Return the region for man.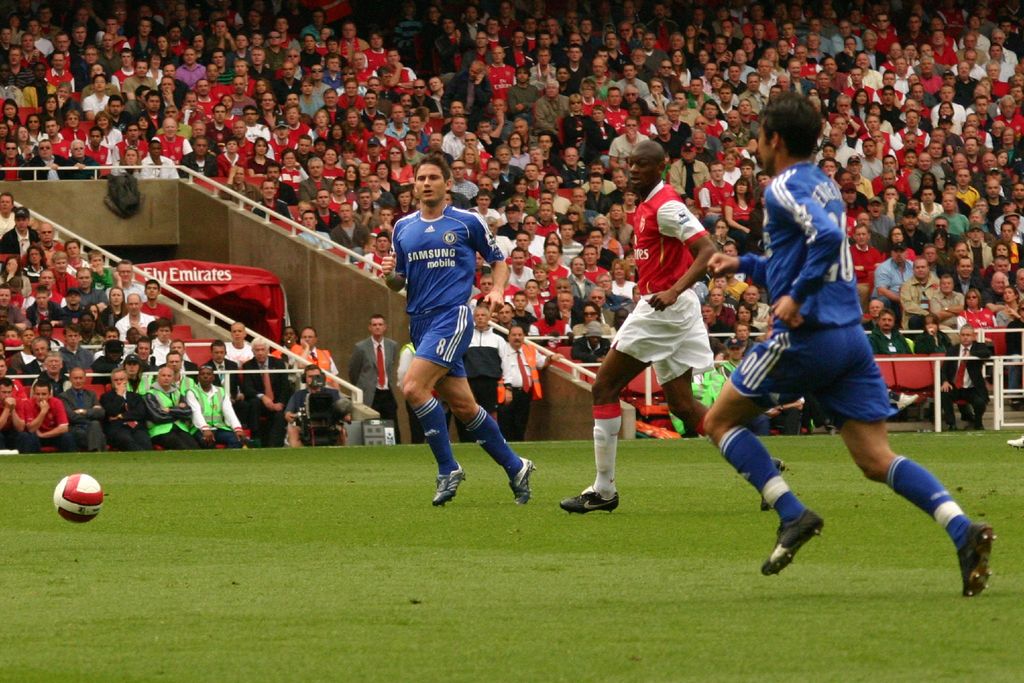
511/290/536/329.
